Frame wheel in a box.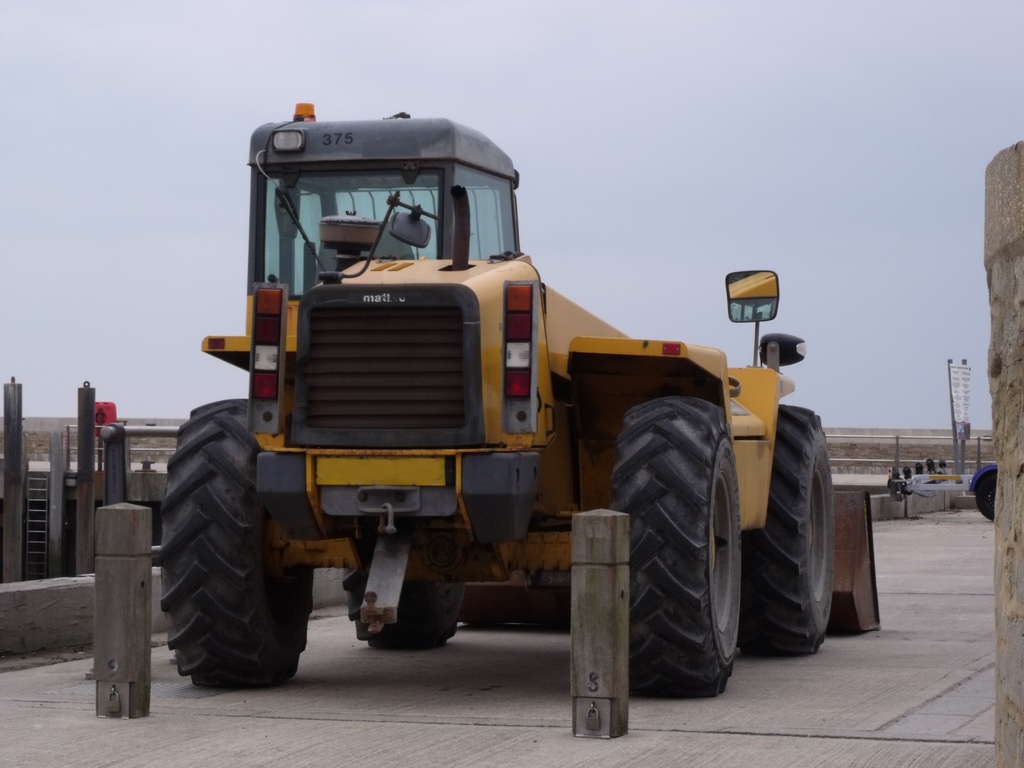
bbox=(341, 566, 464, 651).
